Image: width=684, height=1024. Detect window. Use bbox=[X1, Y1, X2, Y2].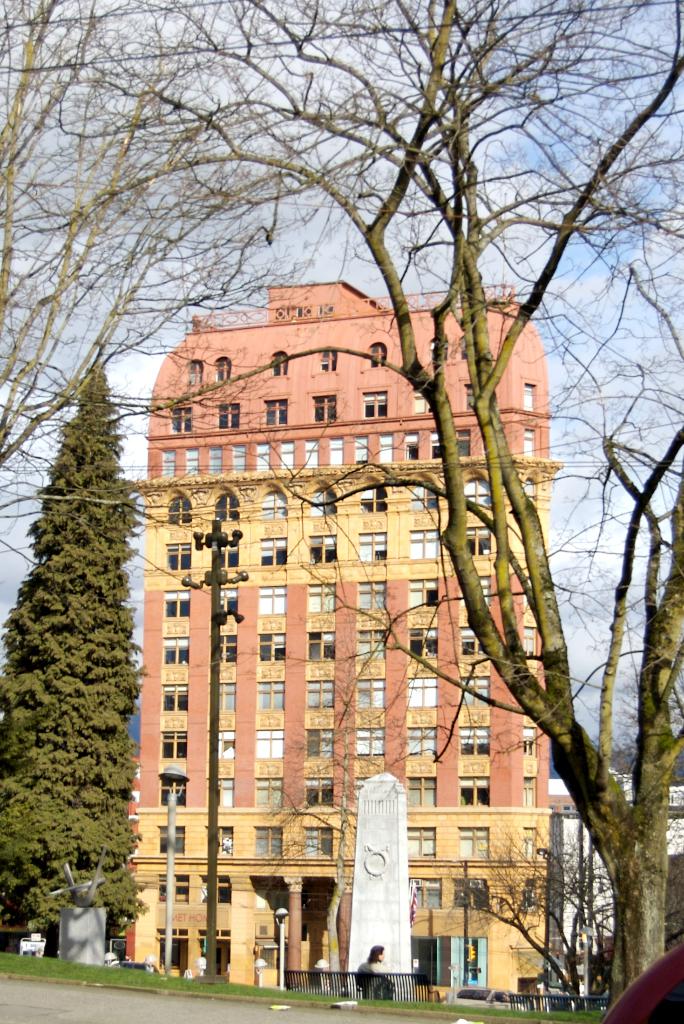
bbox=[407, 680, 434, 703].
